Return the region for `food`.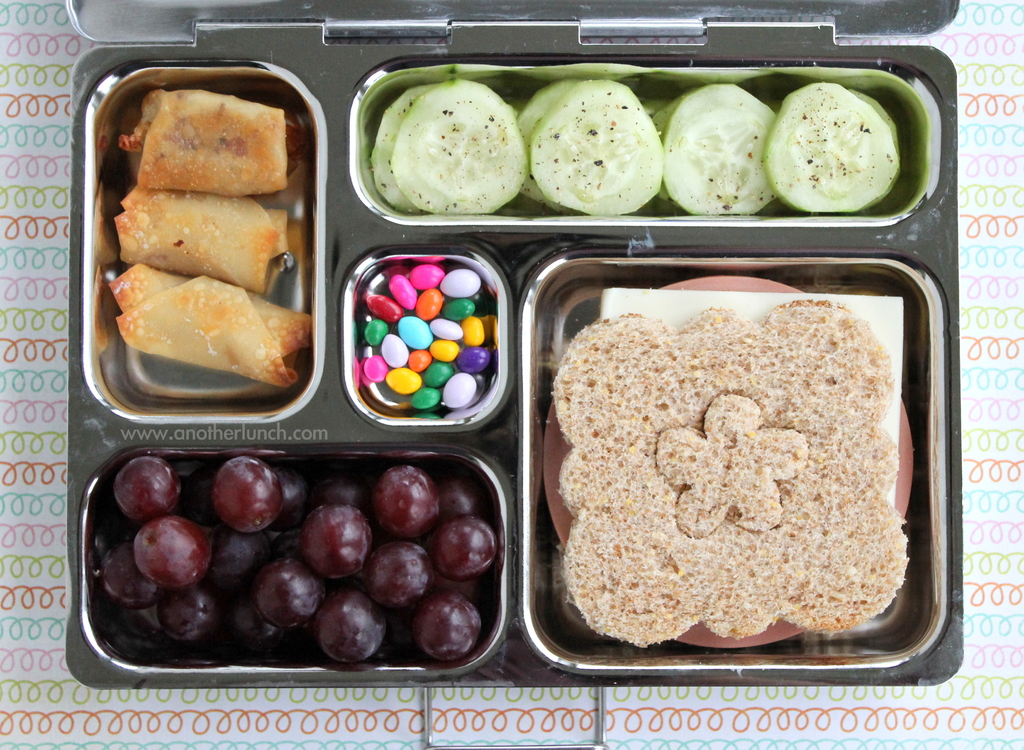
left=369, top=81, right=440, bottom=212.
